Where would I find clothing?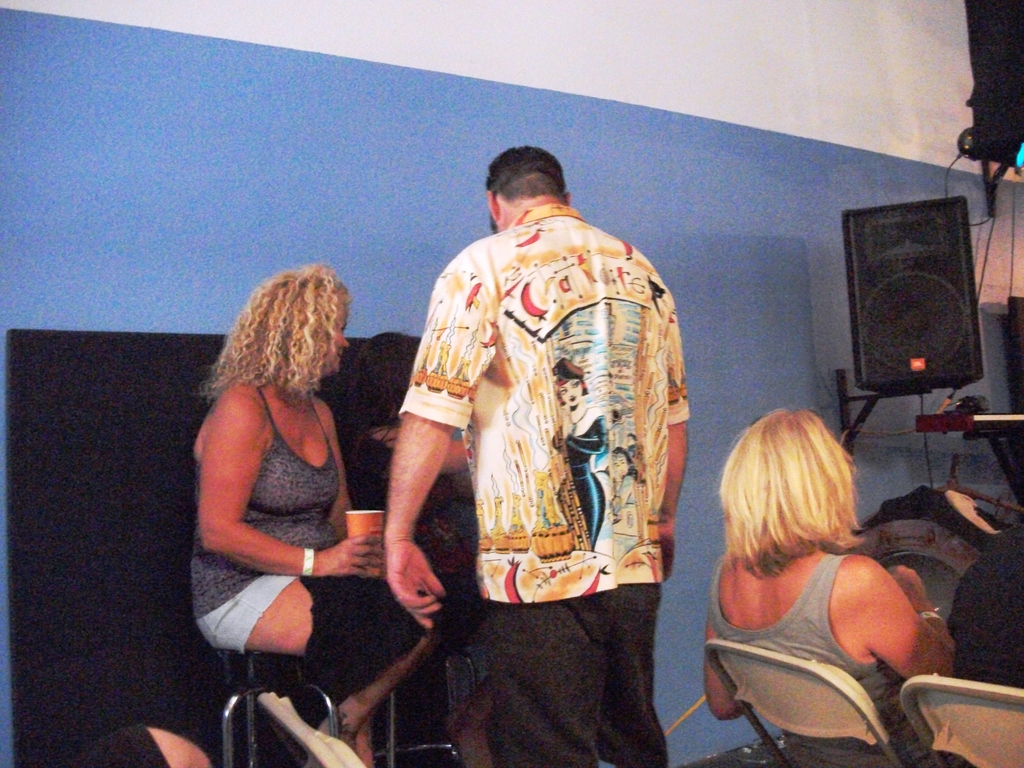
At select_region(400, 202, 691, 767).
